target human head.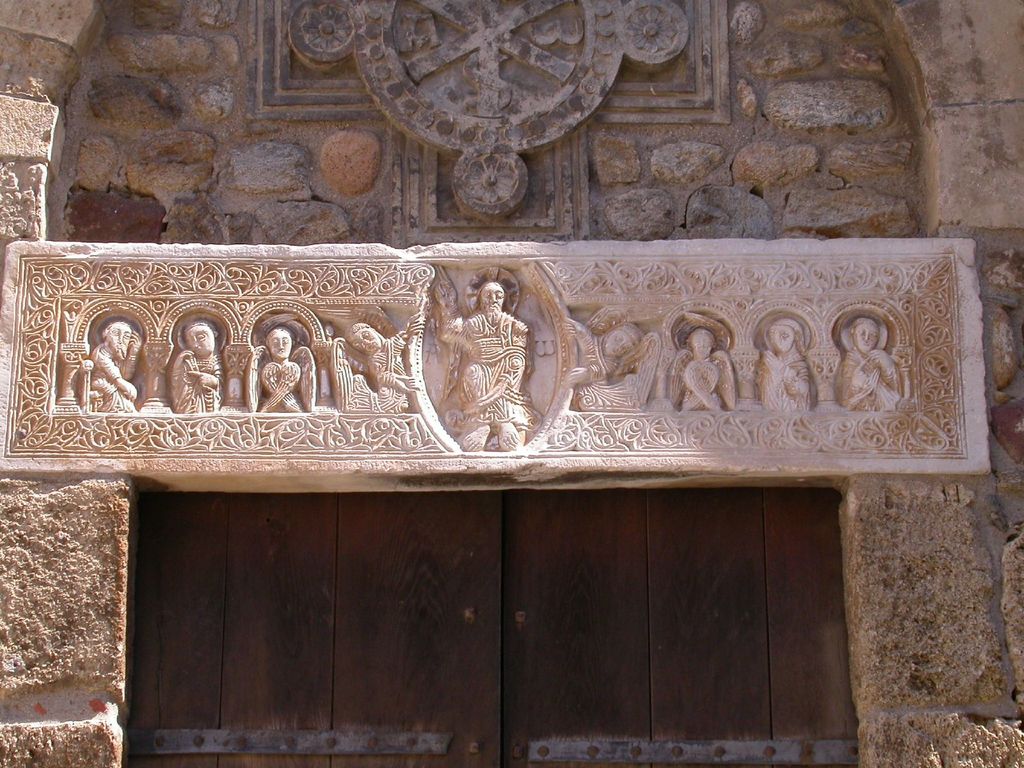
Target region: (599,323,643,357).
